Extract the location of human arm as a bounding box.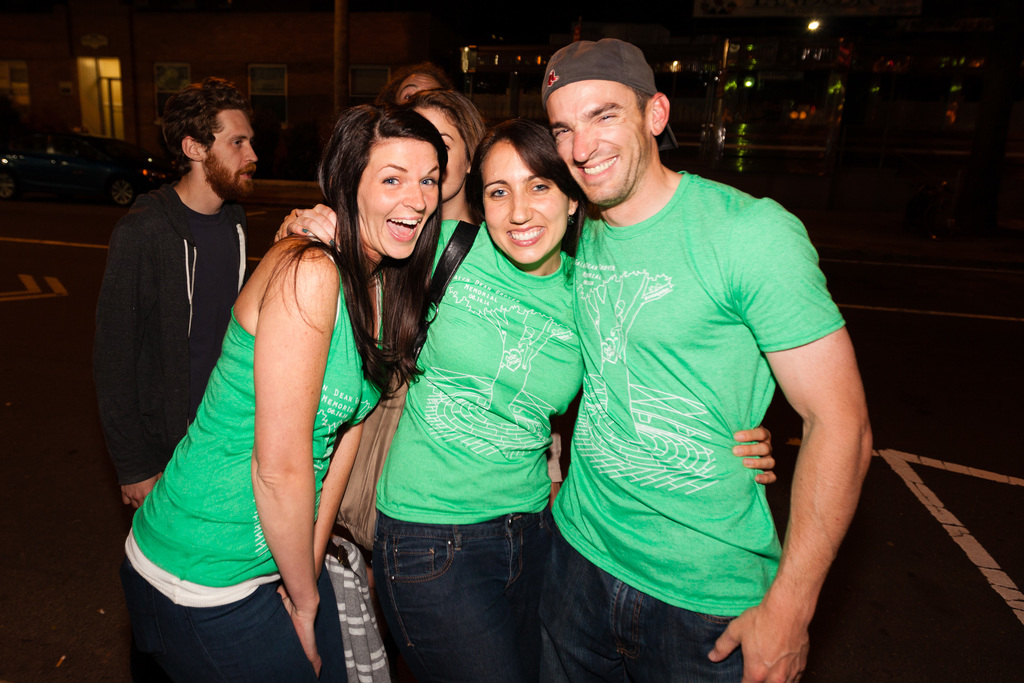
detection(252, 260, 332, 667).
